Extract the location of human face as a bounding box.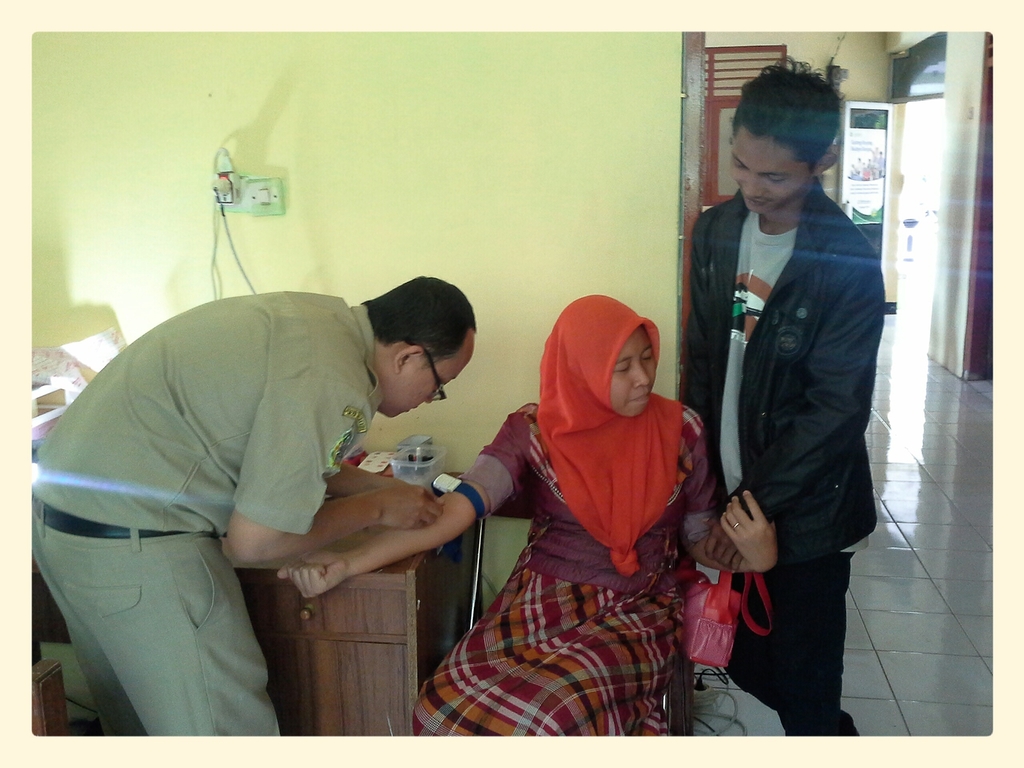
x1=728, y1=125, x2=821, y2=220.
